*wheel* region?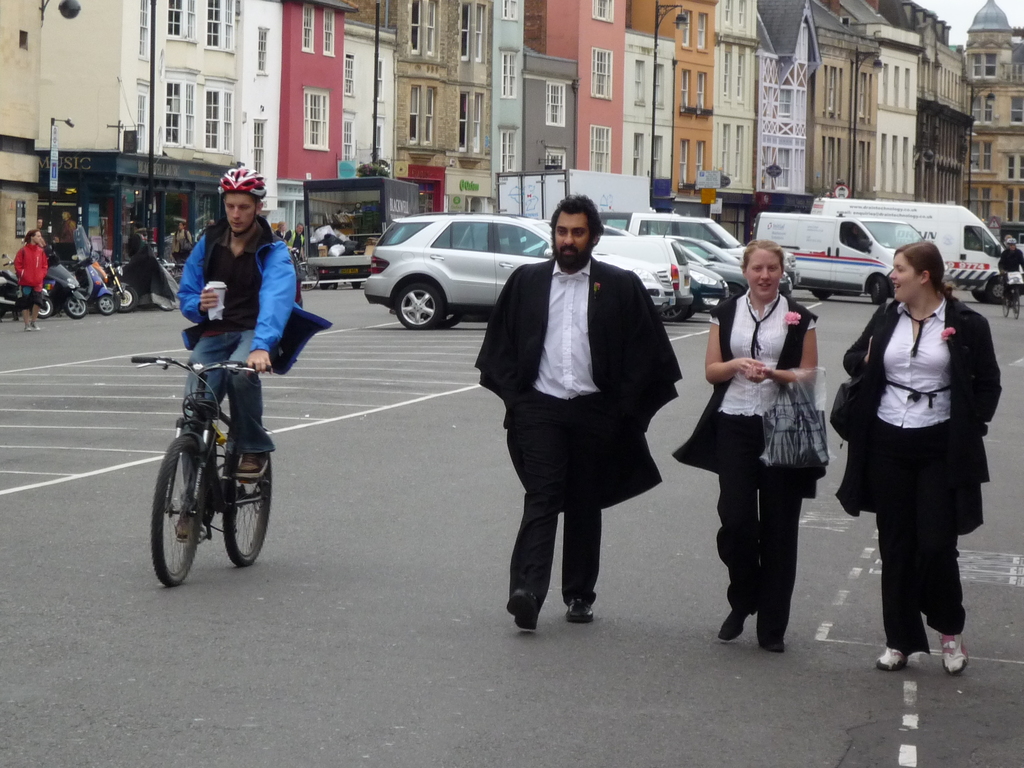
box=[447, 309, 463, 328]
